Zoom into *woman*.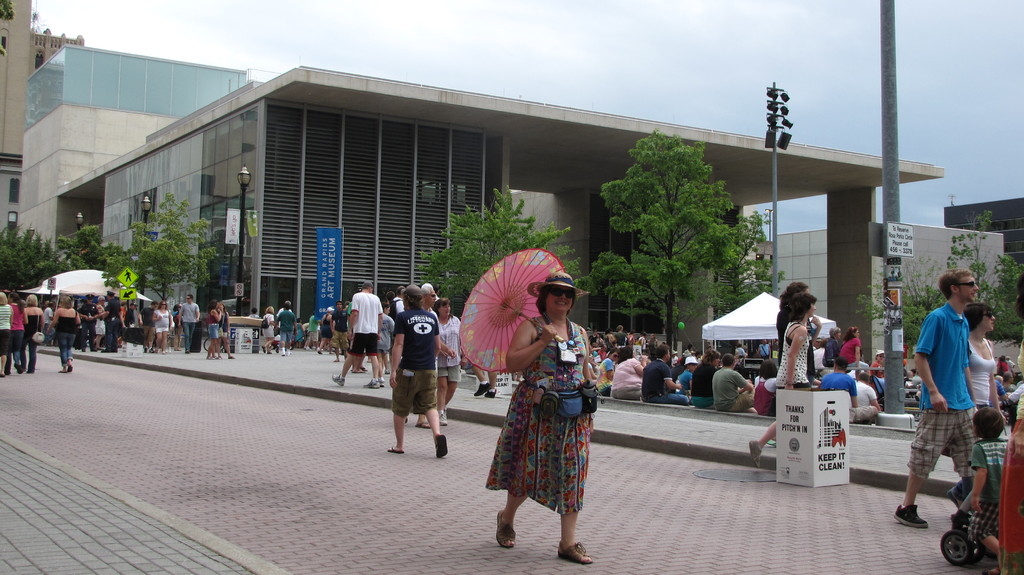
Zoom target: (x1=91, y1=291, x2=108, y2=352).
